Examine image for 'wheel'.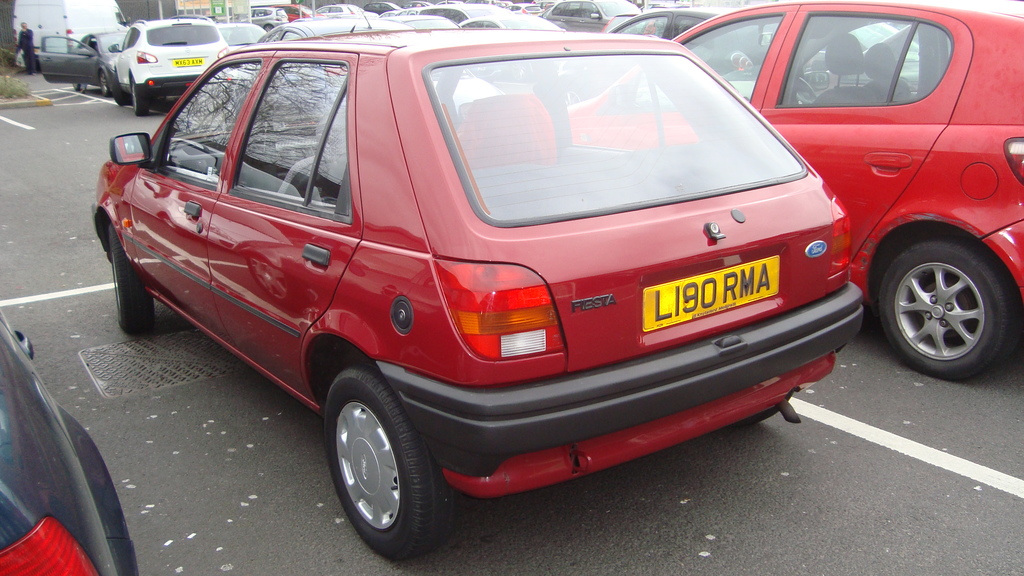
Examination result: [left=134, top=84, right=148, bottom=116].
